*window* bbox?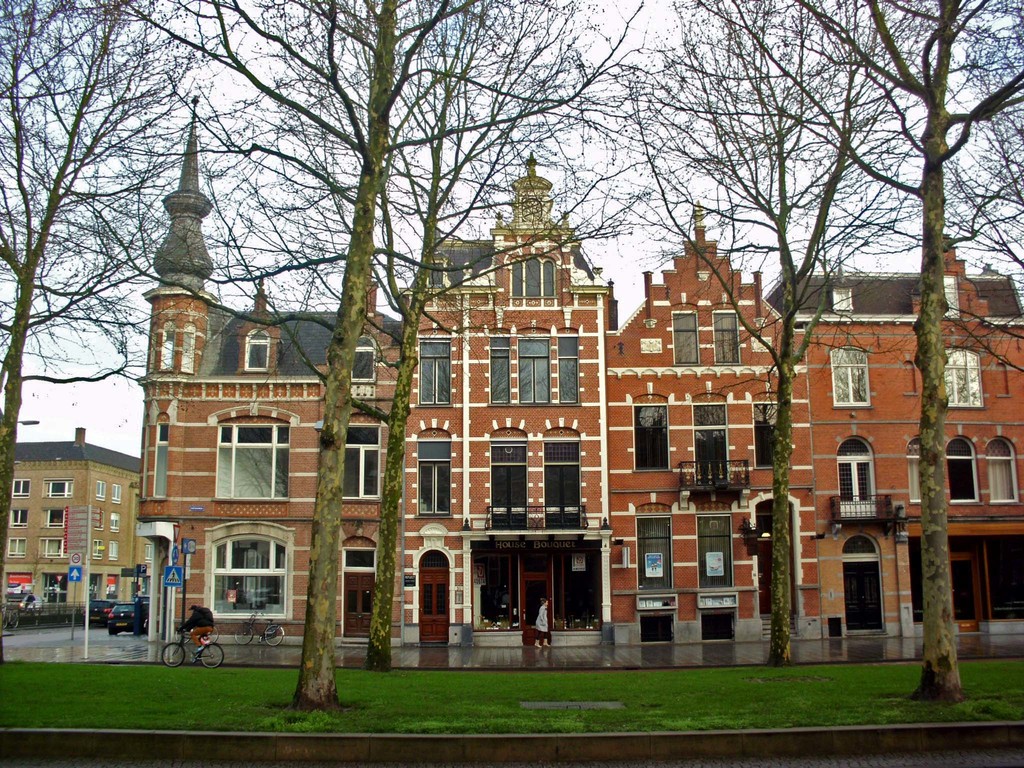
box=[984, 435, 1021, 505]
